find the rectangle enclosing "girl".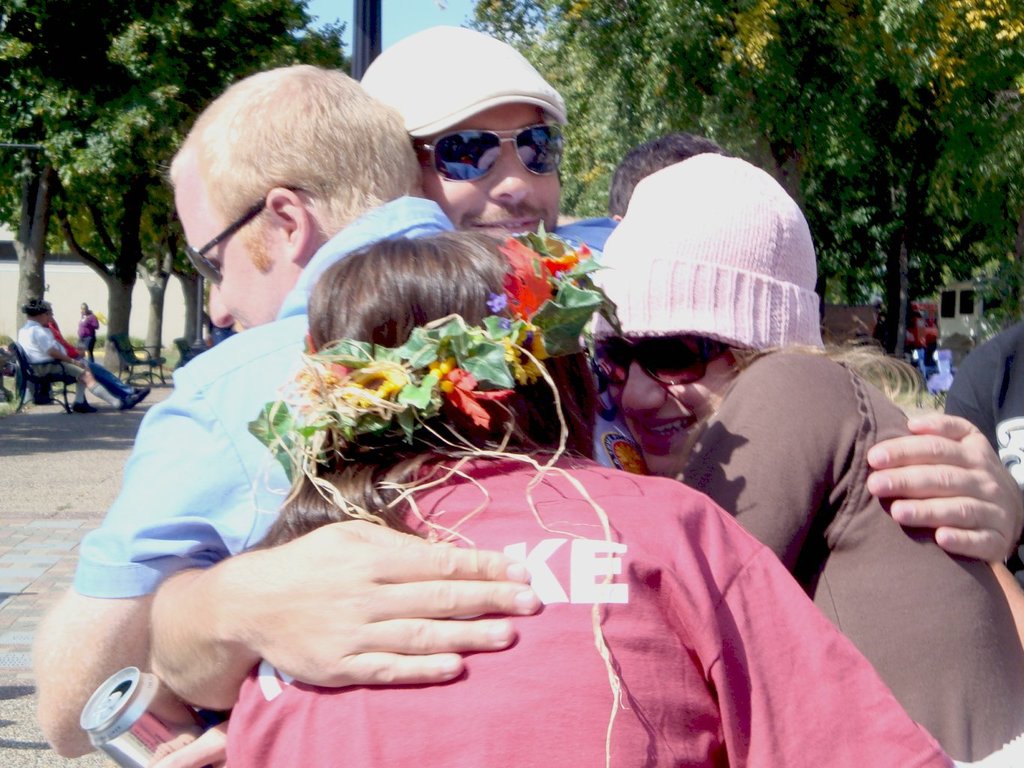
pyautogui.locateOnScreen(217, 229, 961, 767).
